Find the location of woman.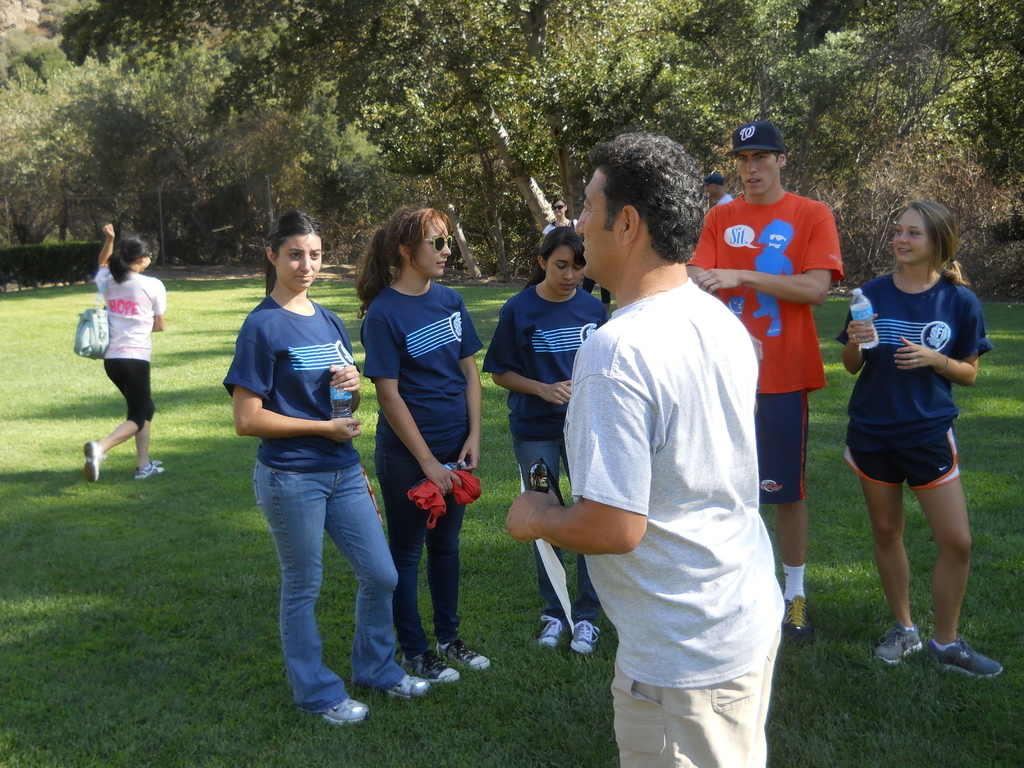
Location: 222:209:433:728.
